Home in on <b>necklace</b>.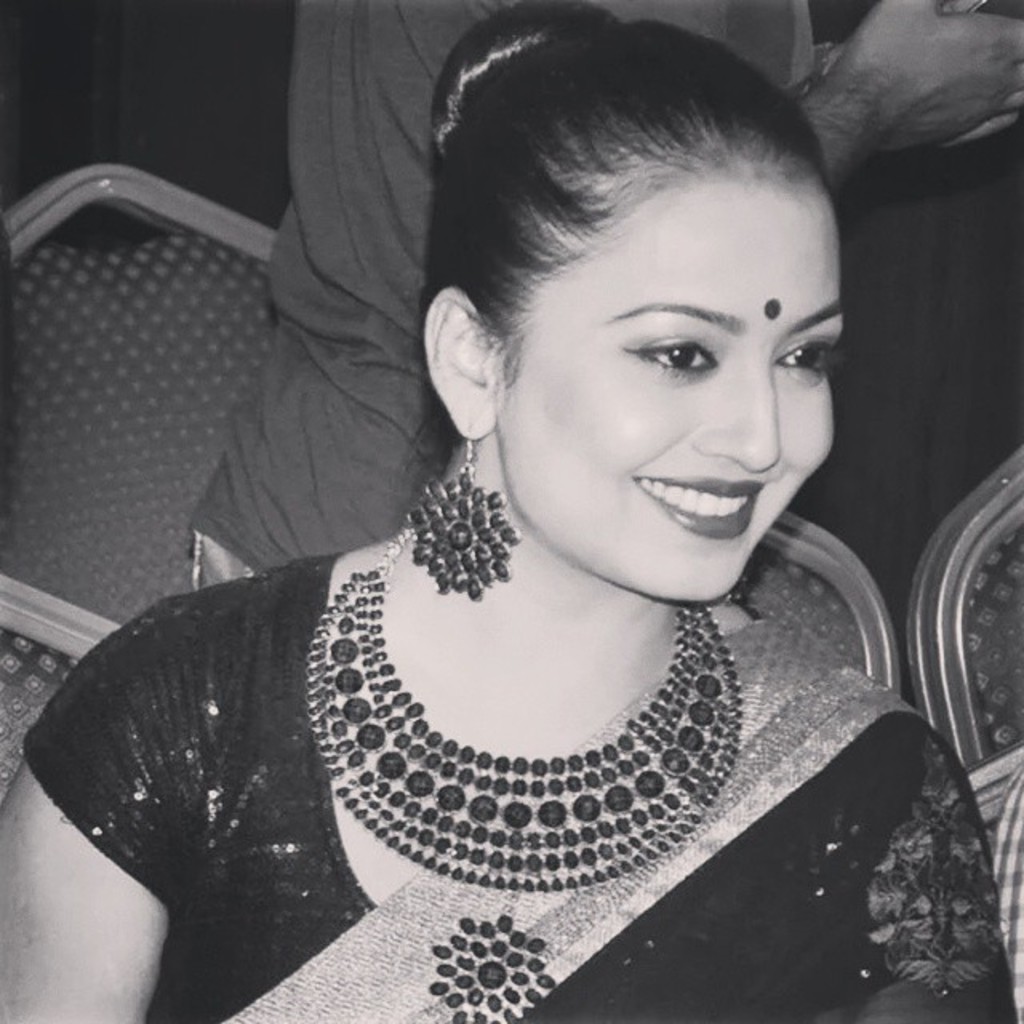
Homed in at box(342, 510, 798, 918).
